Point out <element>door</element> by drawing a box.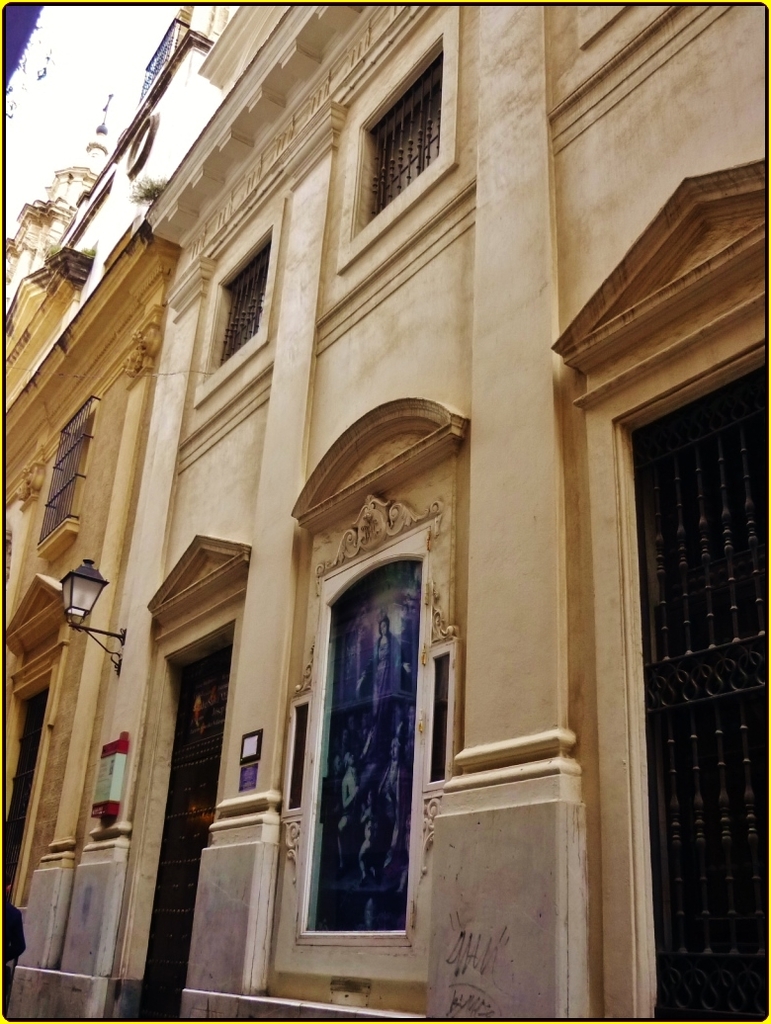
600/288/751/981.
